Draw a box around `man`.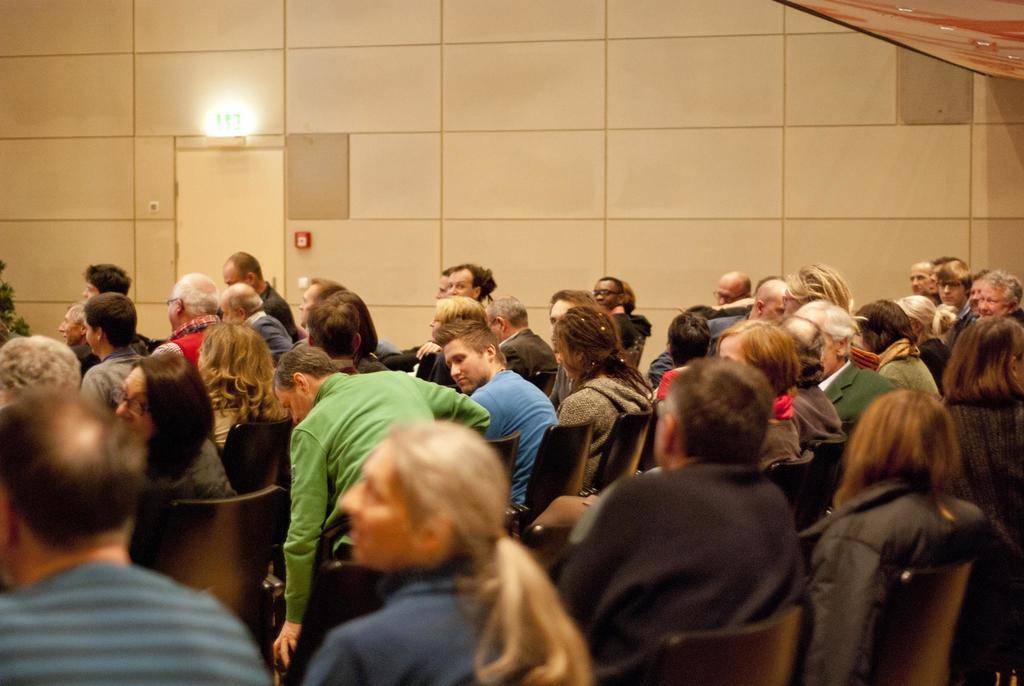
[0, 375, 264, 683].
